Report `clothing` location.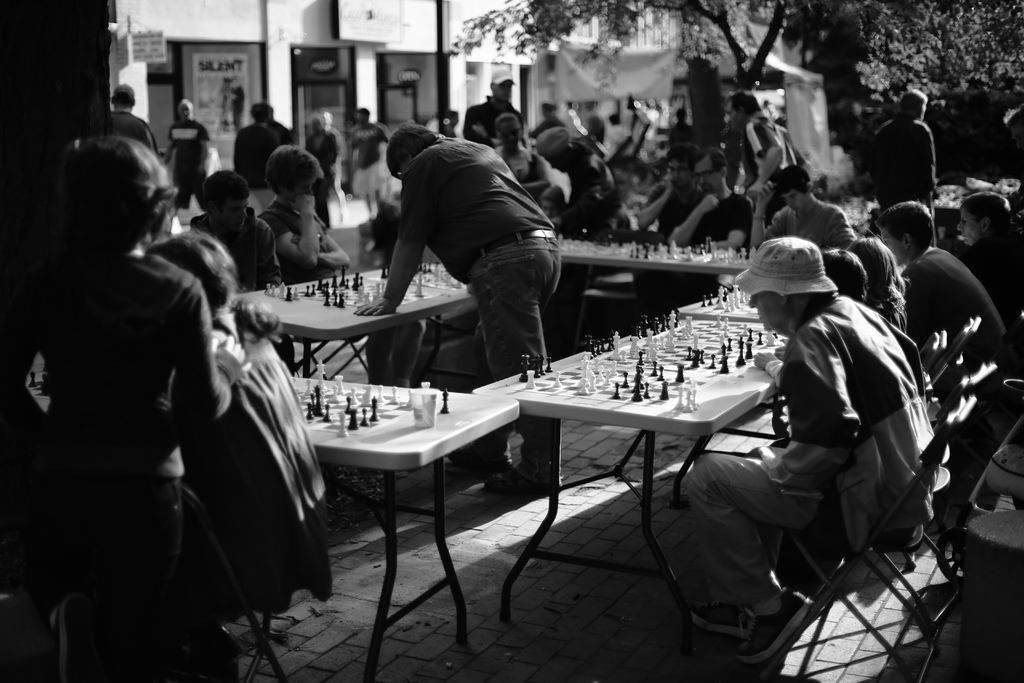
Report: l=668, t=187, r=757, b=254.
